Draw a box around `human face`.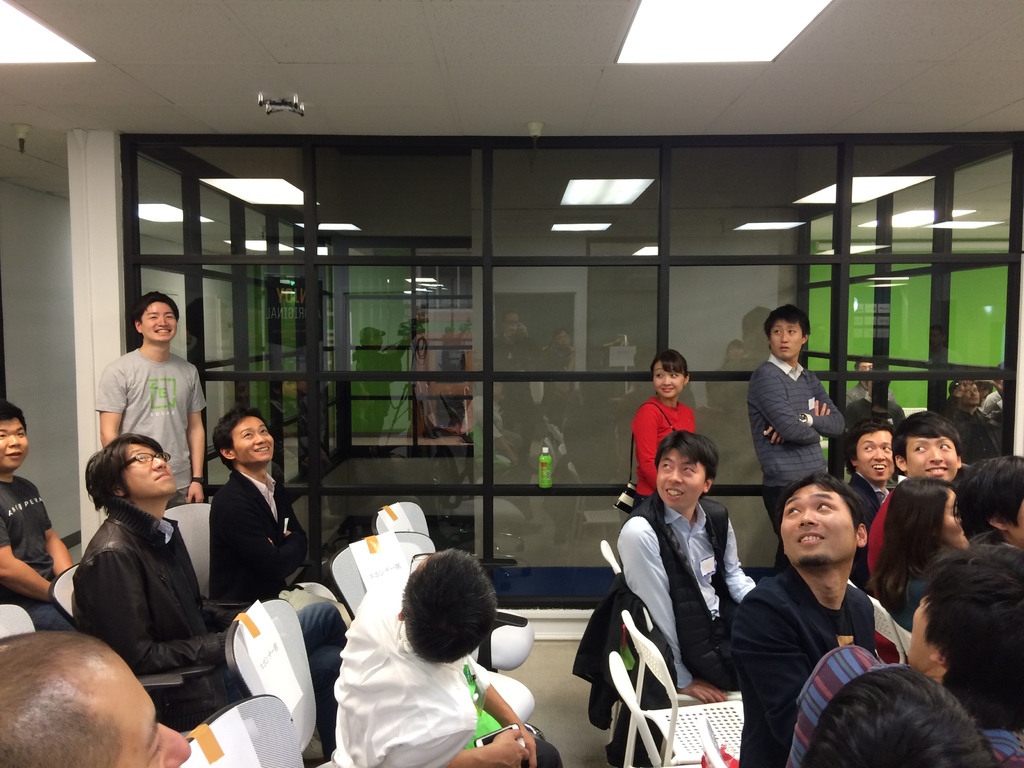
(238, 419, 276, 460).
